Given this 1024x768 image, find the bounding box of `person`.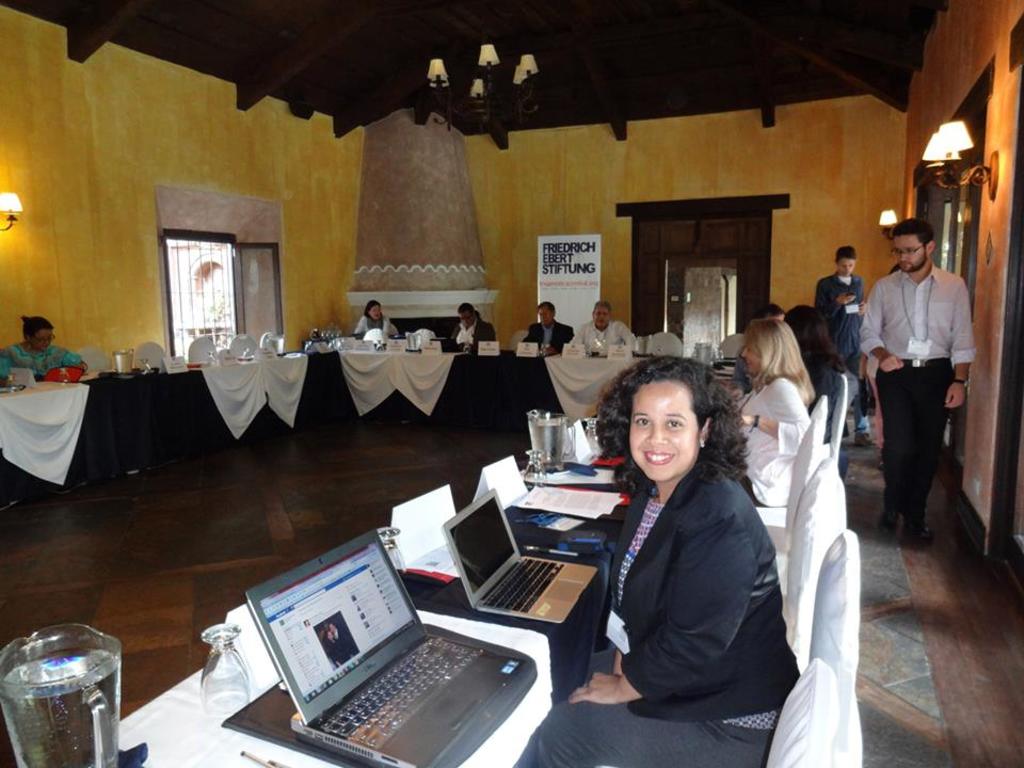
box=[538, 354, 802, 767].
